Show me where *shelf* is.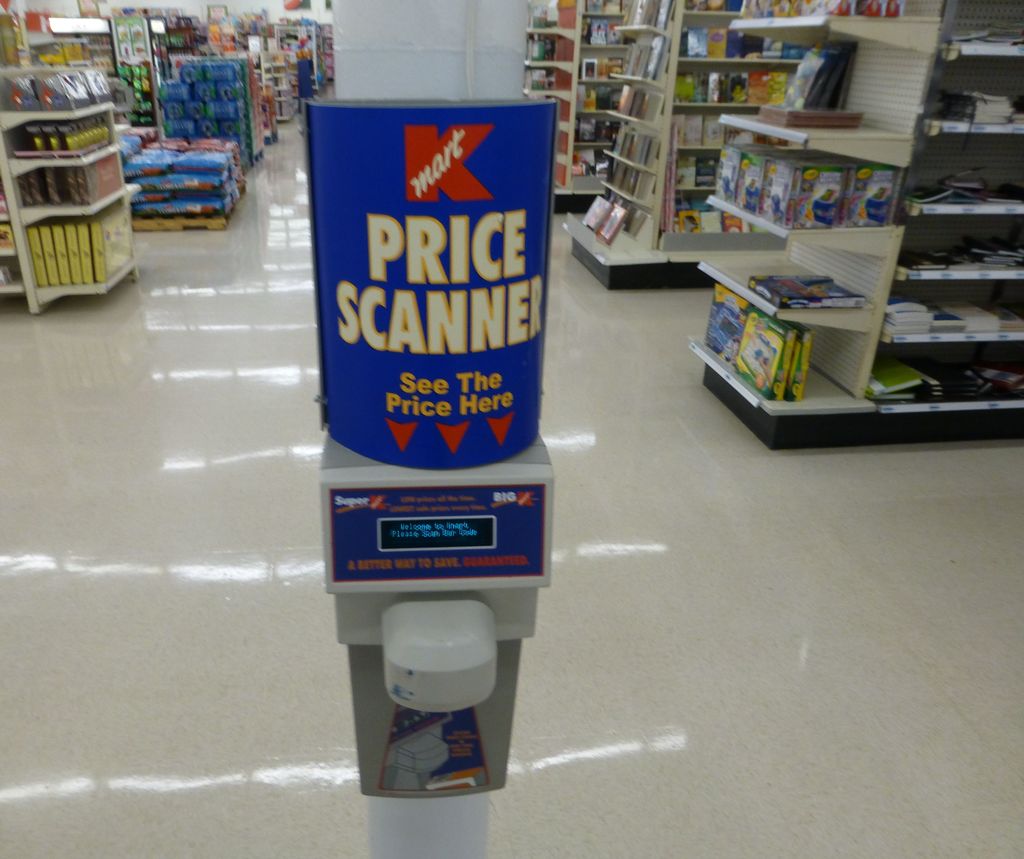
*shelf* is at locate(605, 0, 700, 244).
